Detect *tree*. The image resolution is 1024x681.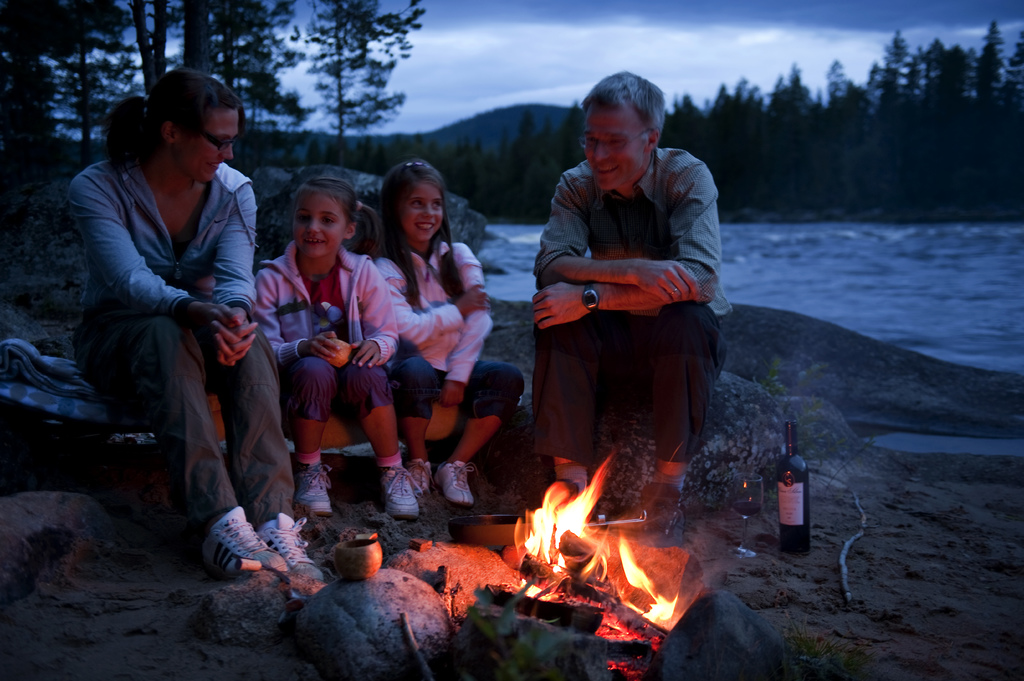
{"left": 302, "top": 0, "right": 428, "bottom": 163}.
